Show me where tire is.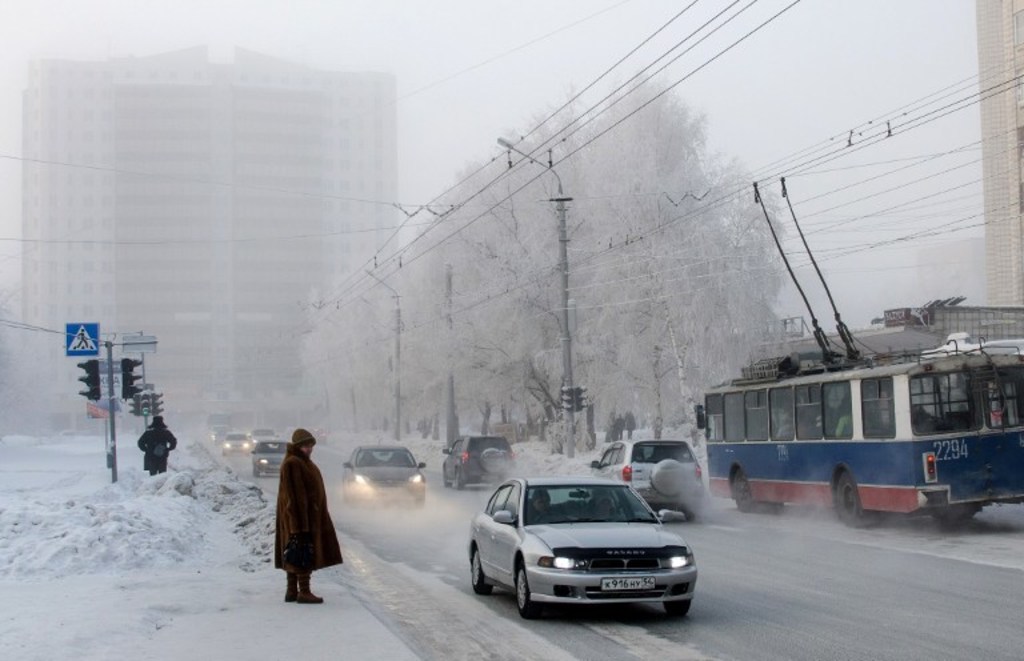
tire is at bbox=(251, 465, 259, 477).
